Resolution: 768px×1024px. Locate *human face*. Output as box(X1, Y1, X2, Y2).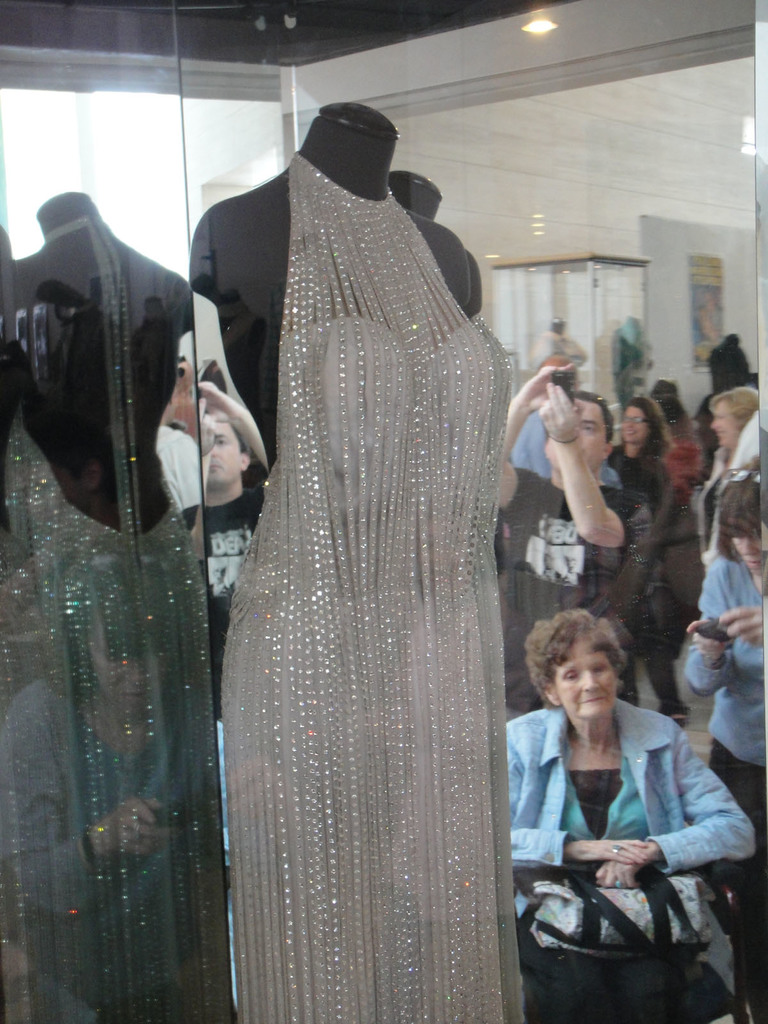
box(618, 408, 648, 445).
